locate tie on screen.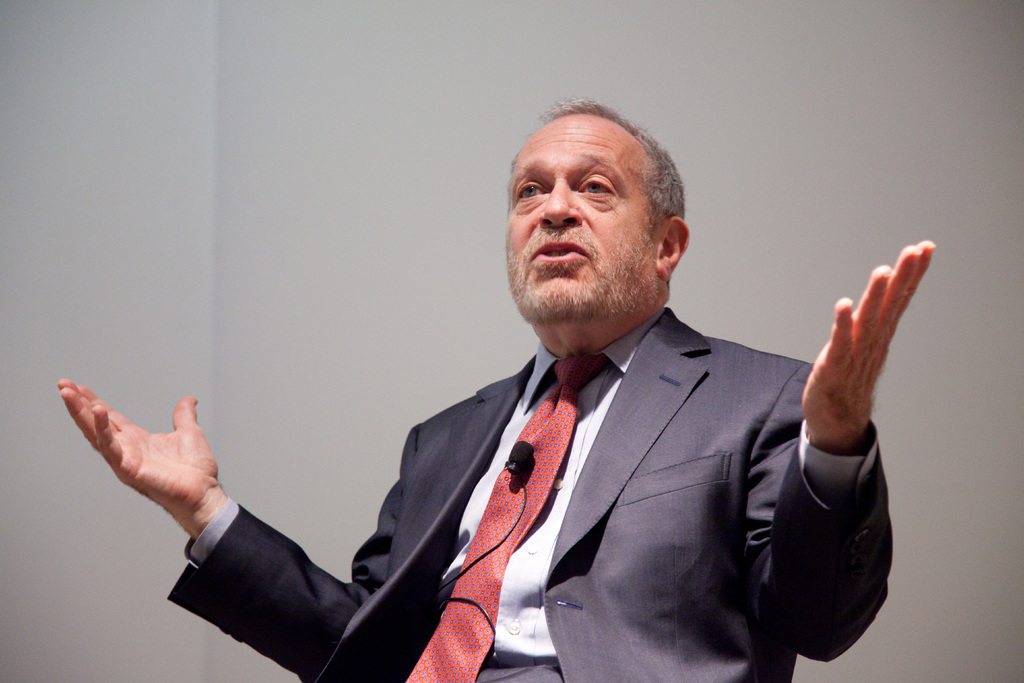
On screen at [x1=410, y1=360, x2=612, y2=680].
